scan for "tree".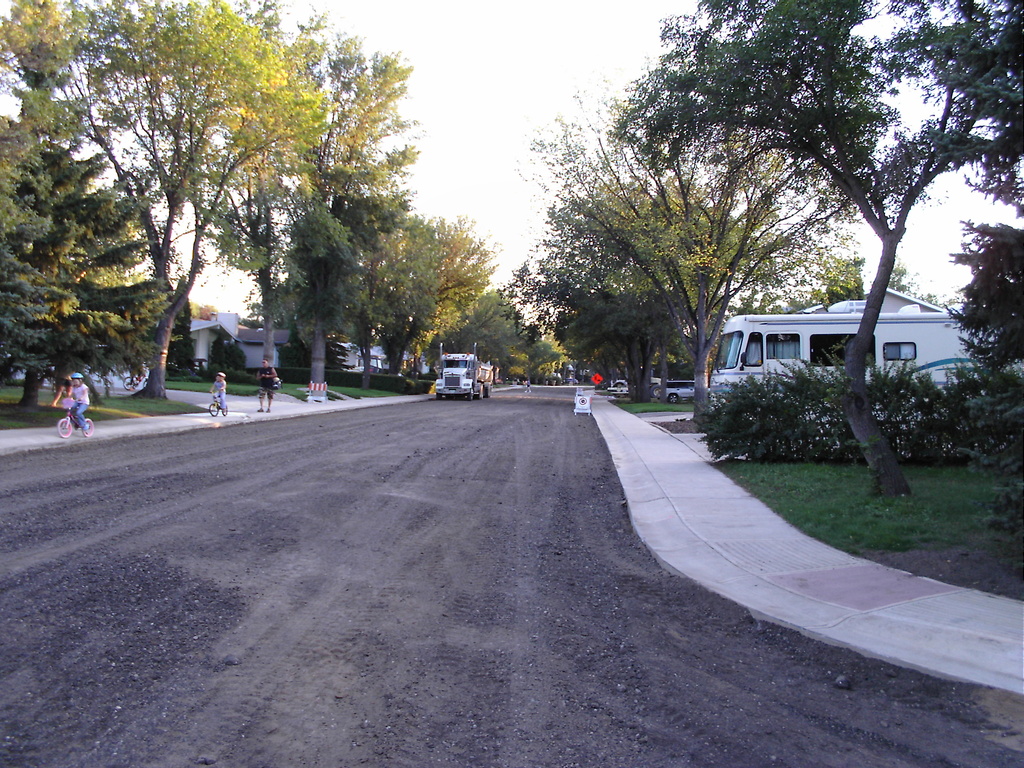
Scan result: 330,202,449,378.
